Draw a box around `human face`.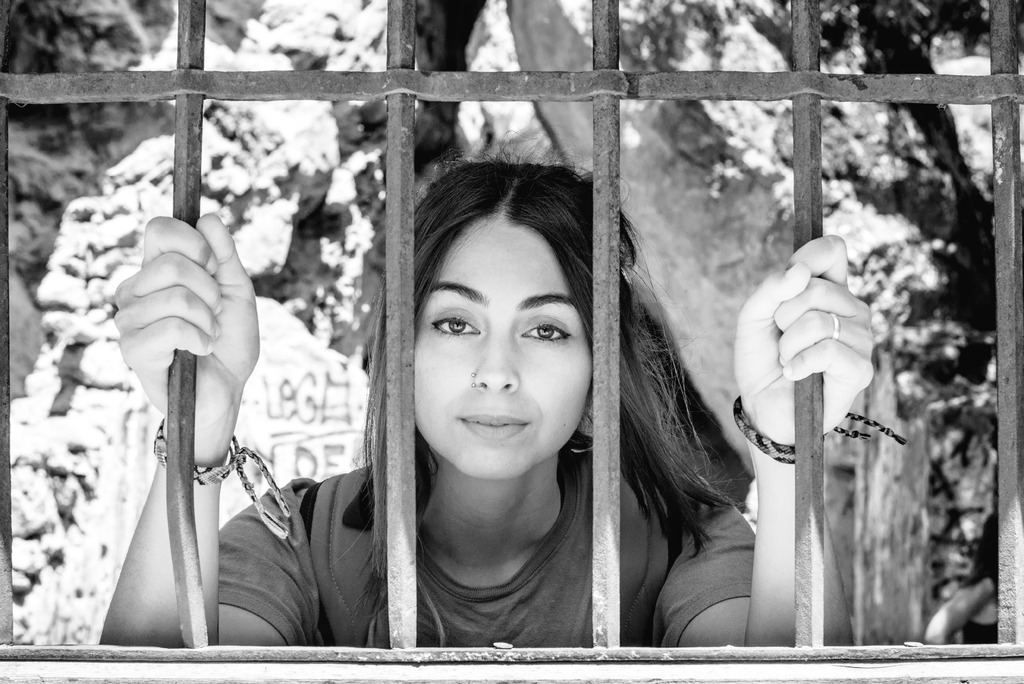
bbox=[413, 218, 593, 484].
